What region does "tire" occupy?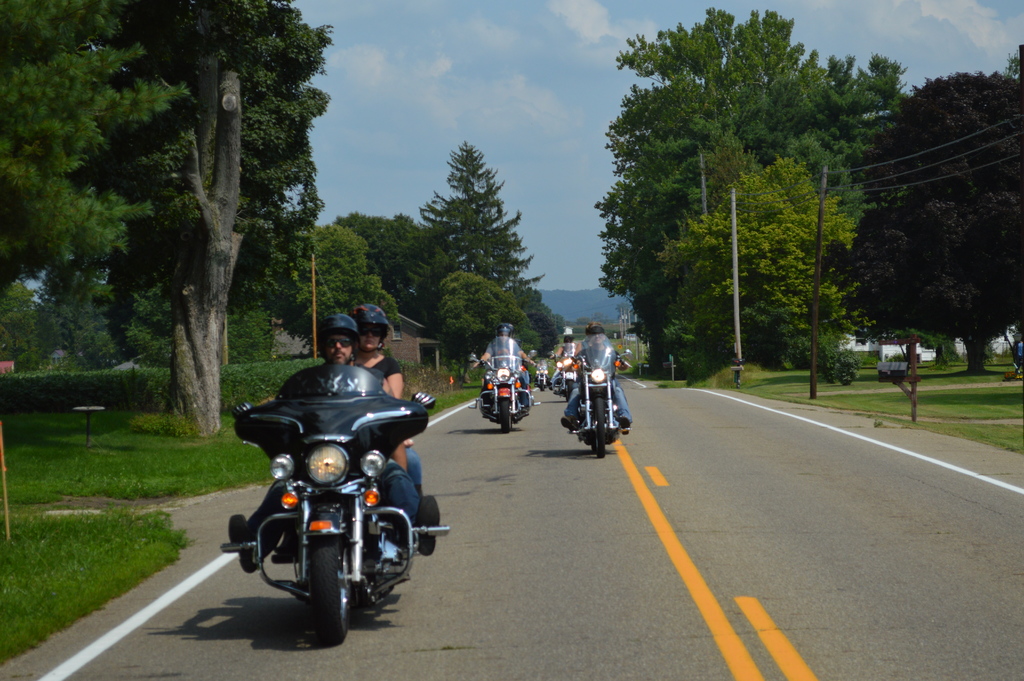
region(305, 536, 356, 648).
